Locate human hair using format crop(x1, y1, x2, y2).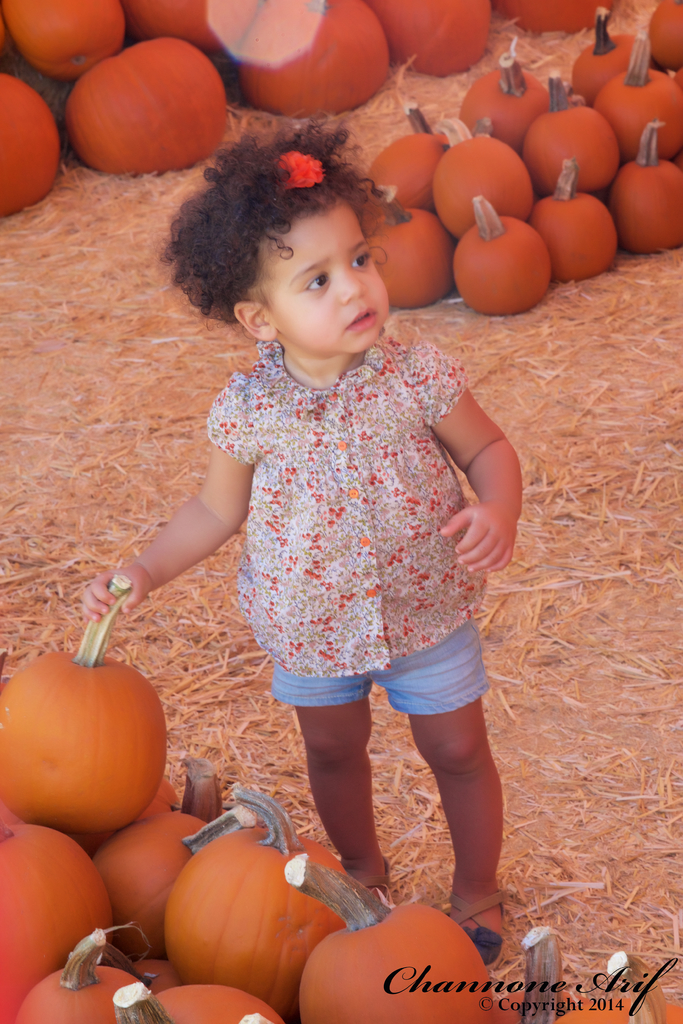
crop(165, 118, 361, 342).
